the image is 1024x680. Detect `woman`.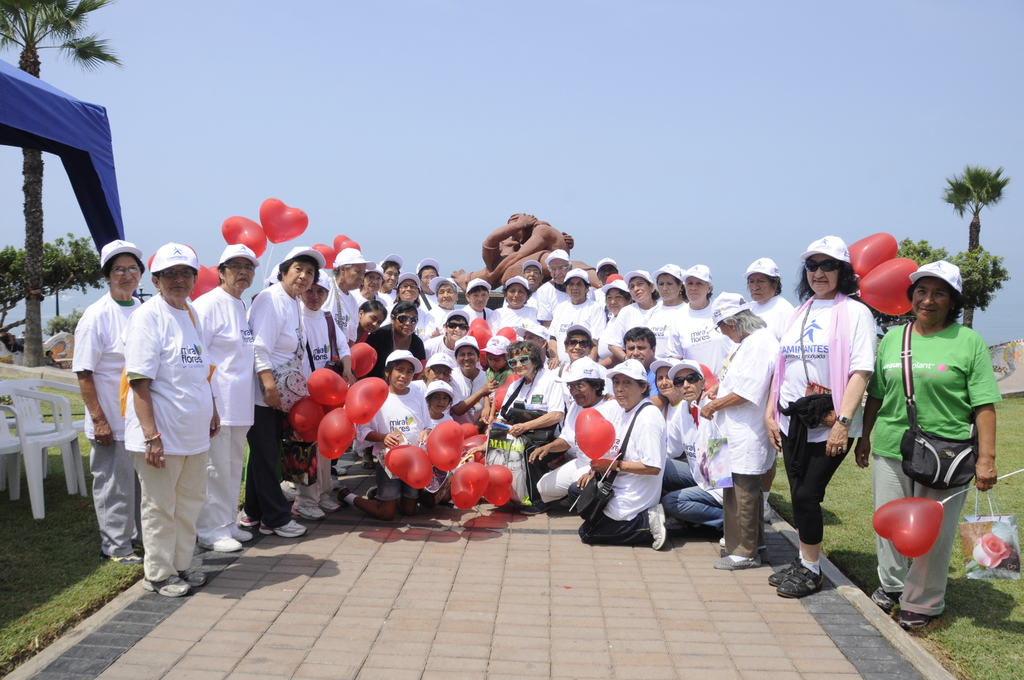
Detection: detection(698, 291, 786, 572).
